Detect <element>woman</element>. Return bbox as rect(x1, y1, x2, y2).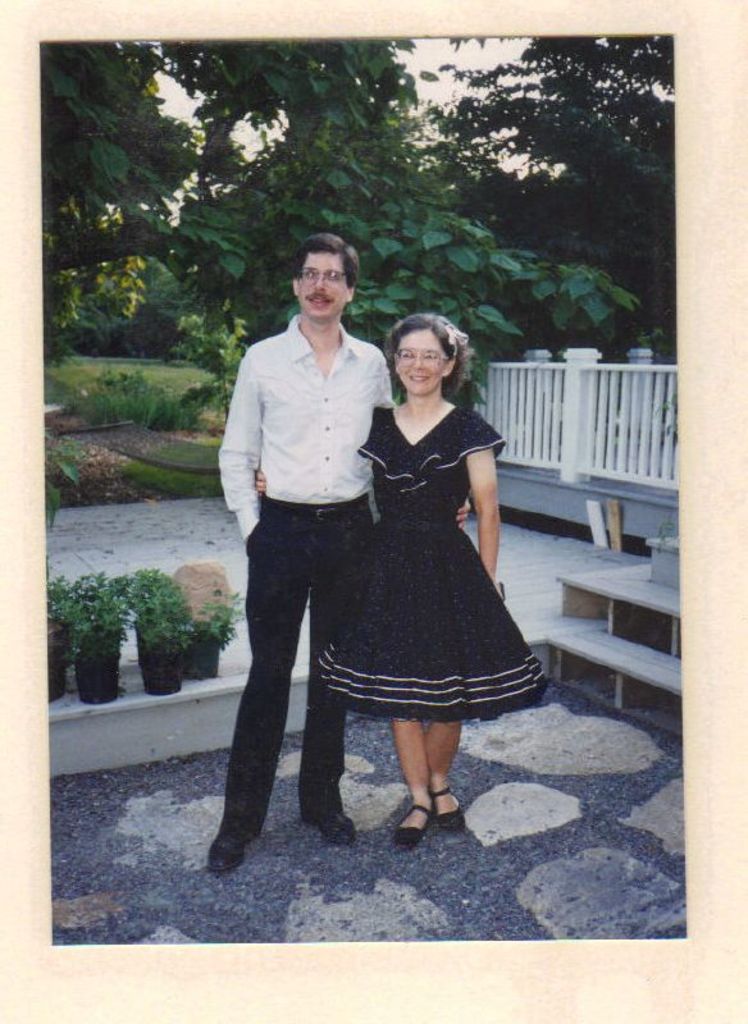
rect(250, 317, 543, 860).
